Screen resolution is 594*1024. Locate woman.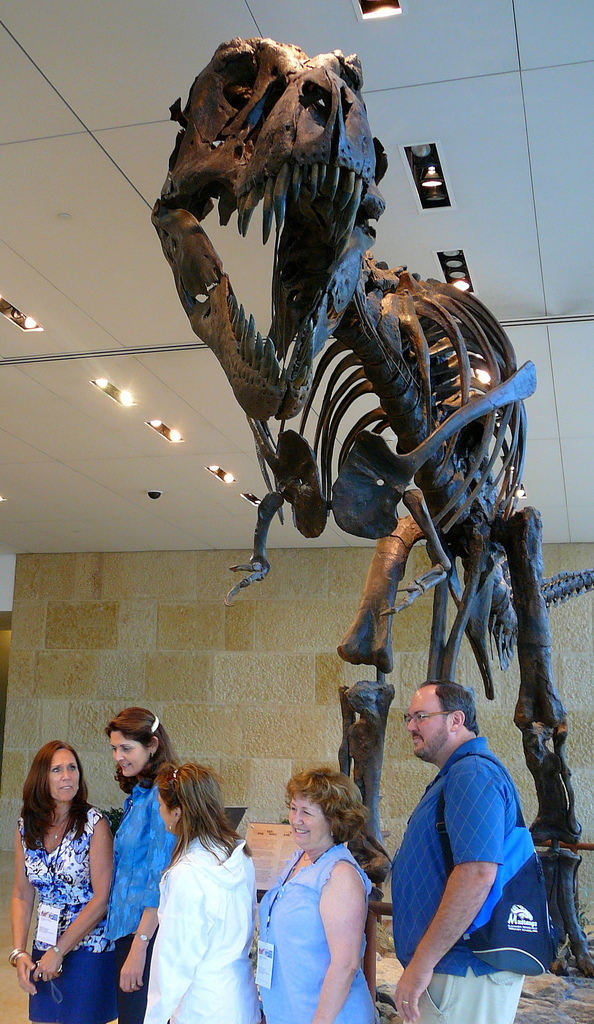
142/753/261/1023.
